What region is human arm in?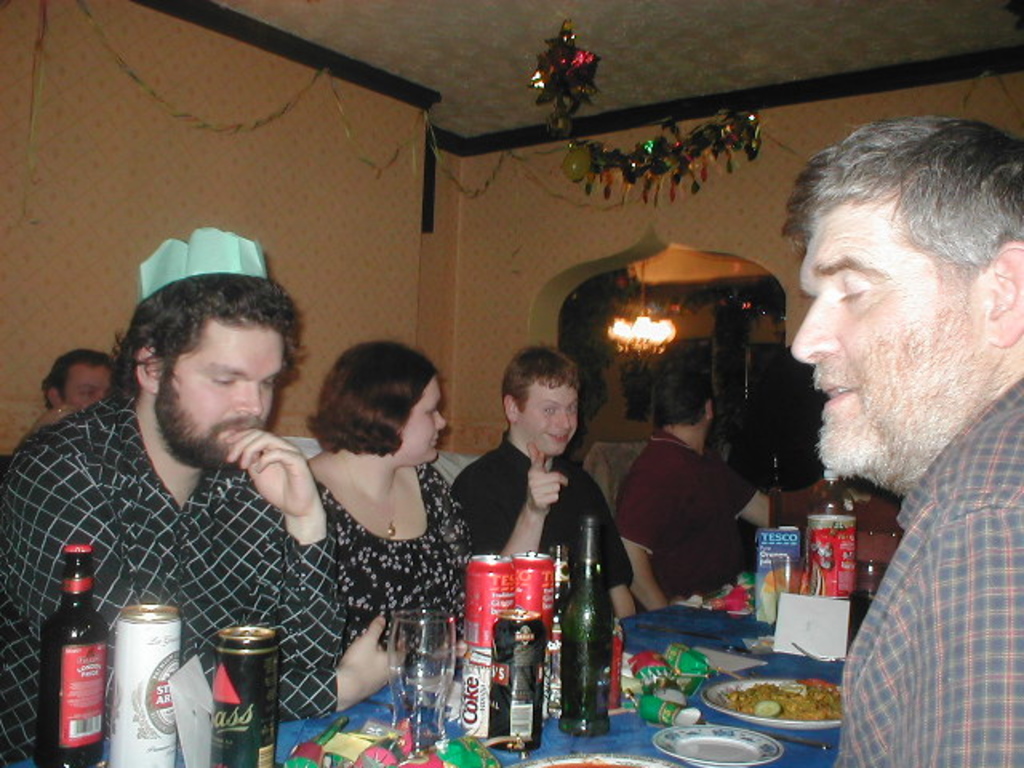
l=626, t=491, r=675, b=616.
